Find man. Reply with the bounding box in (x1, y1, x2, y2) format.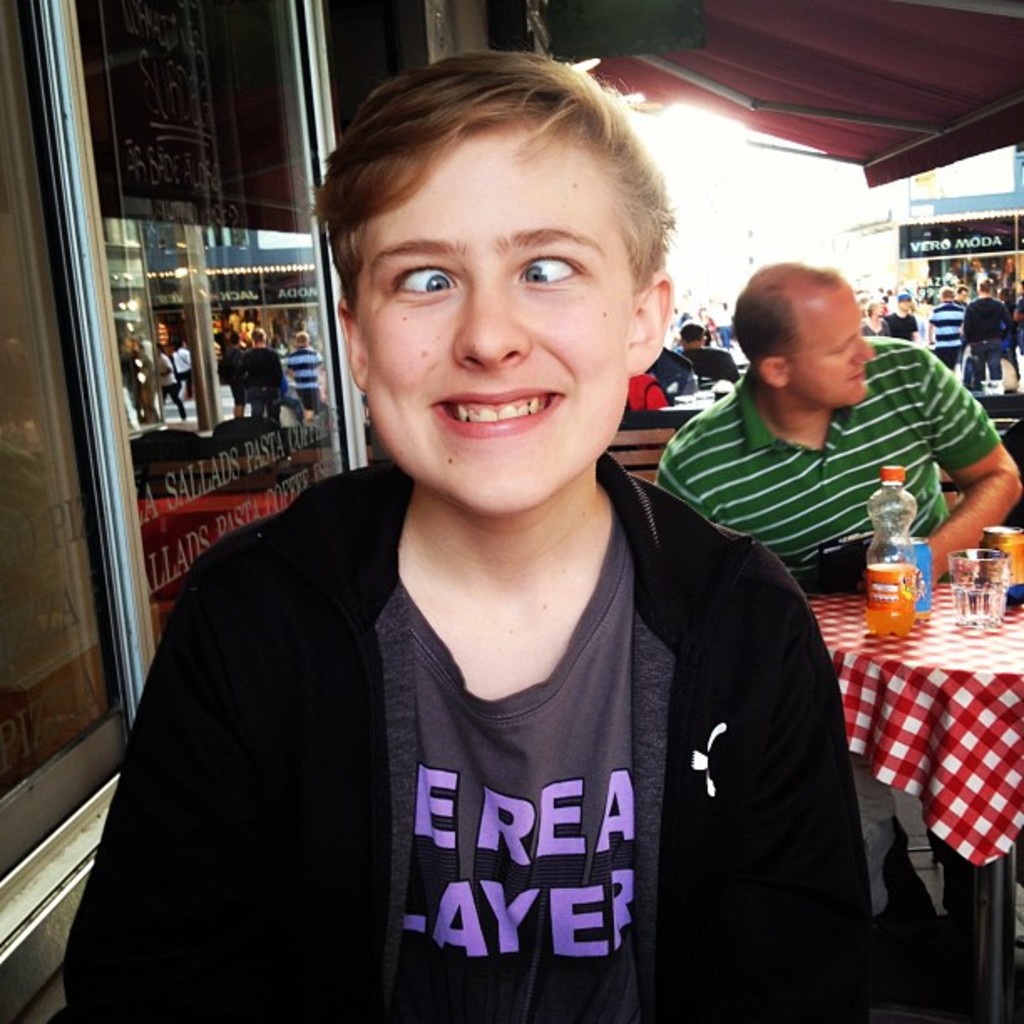
(649, 259, 1022, 890).
